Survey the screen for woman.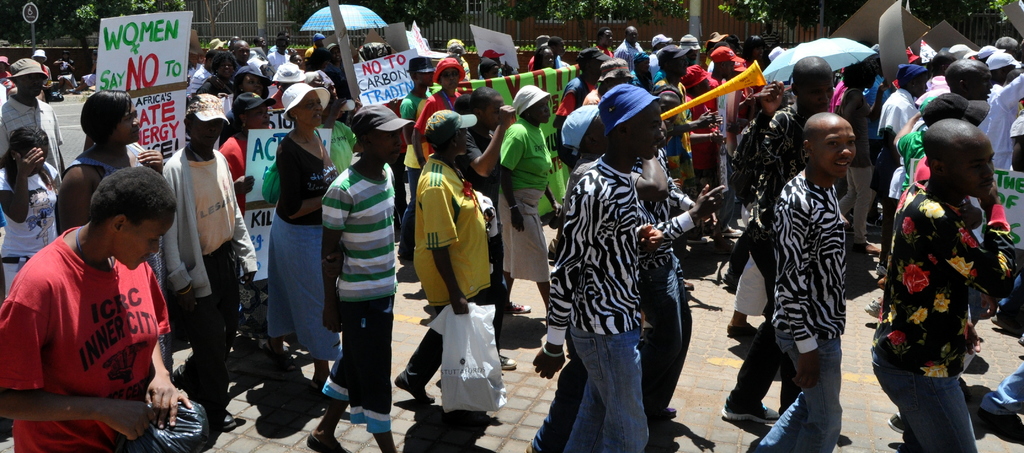
Survey found: detection(413, 56, 477, 181).
